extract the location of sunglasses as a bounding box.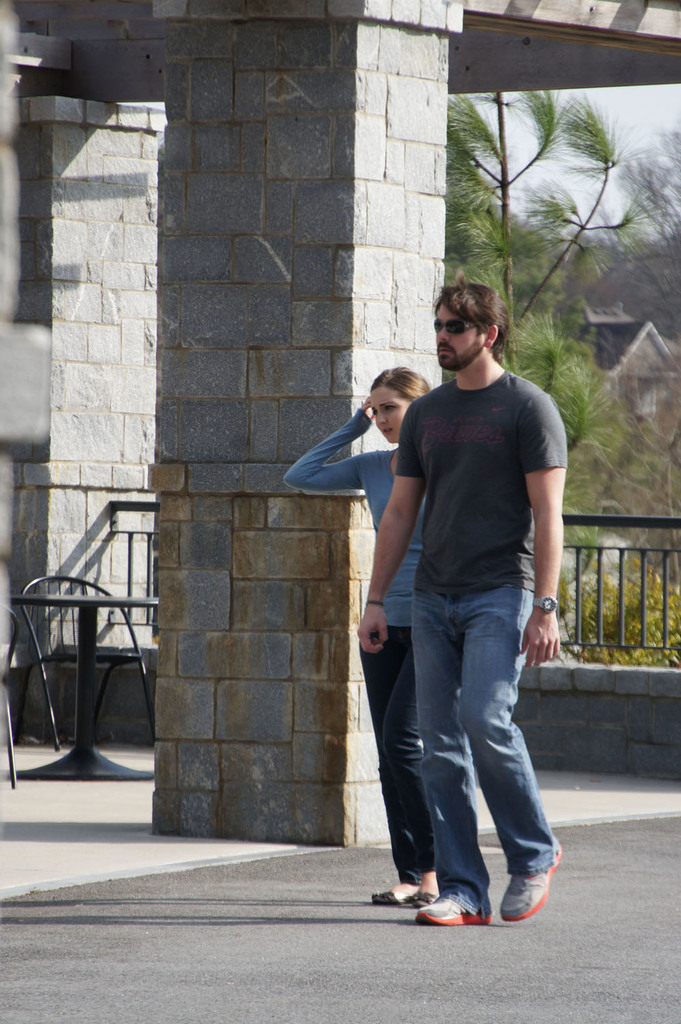
l=432, t=315, r=477, b=333.
